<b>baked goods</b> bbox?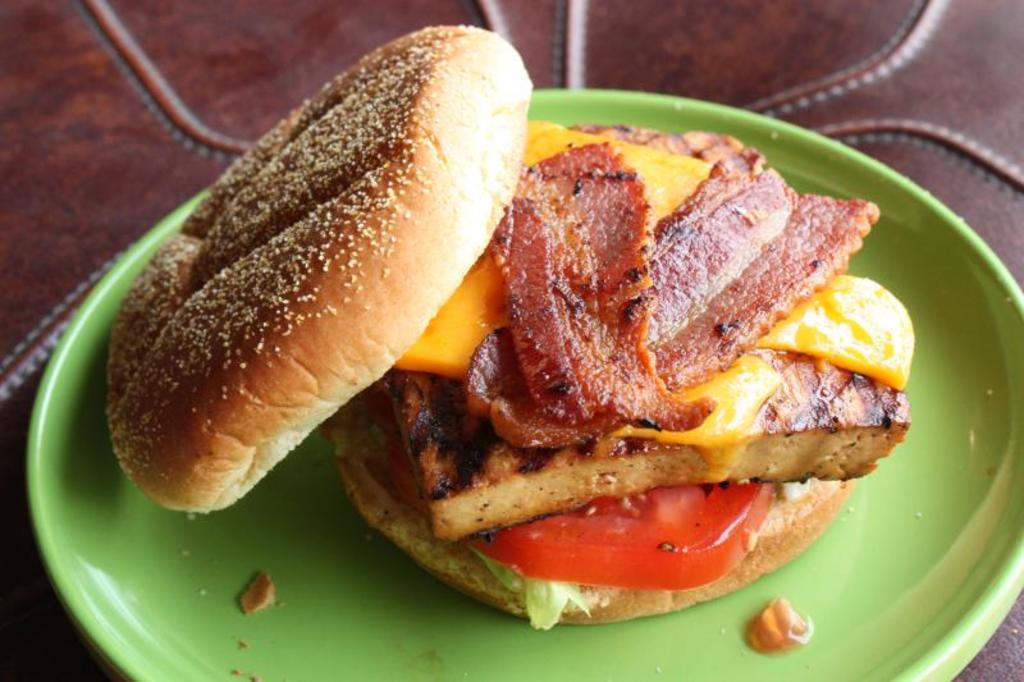
<box>100,24,531,508</box>
